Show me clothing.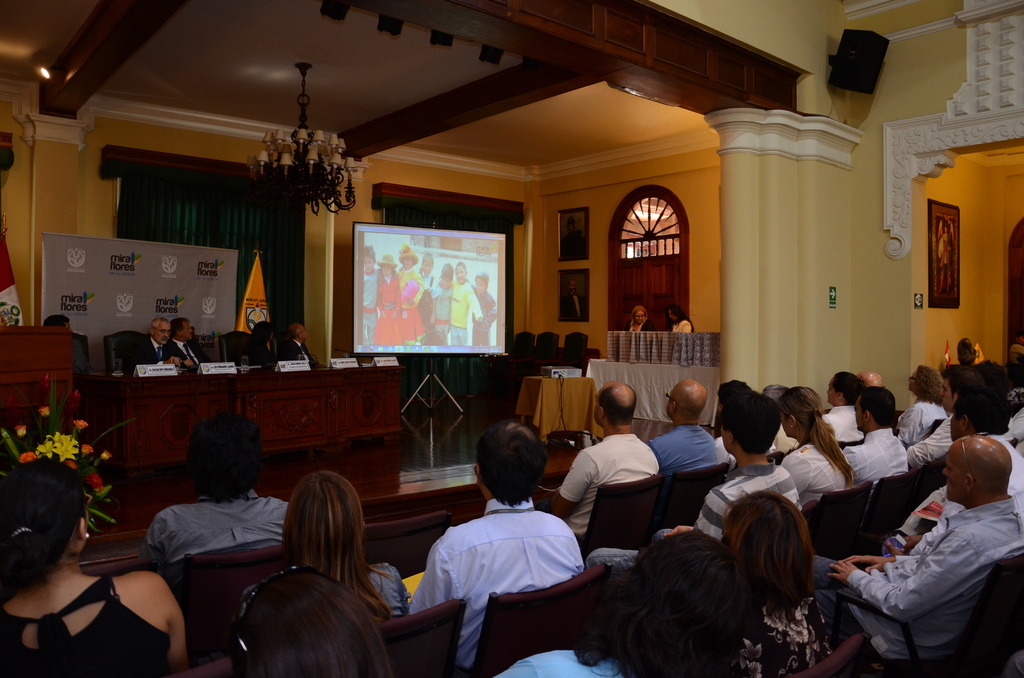
clothing is here: <region>370, 261, 497, 350</region>.
